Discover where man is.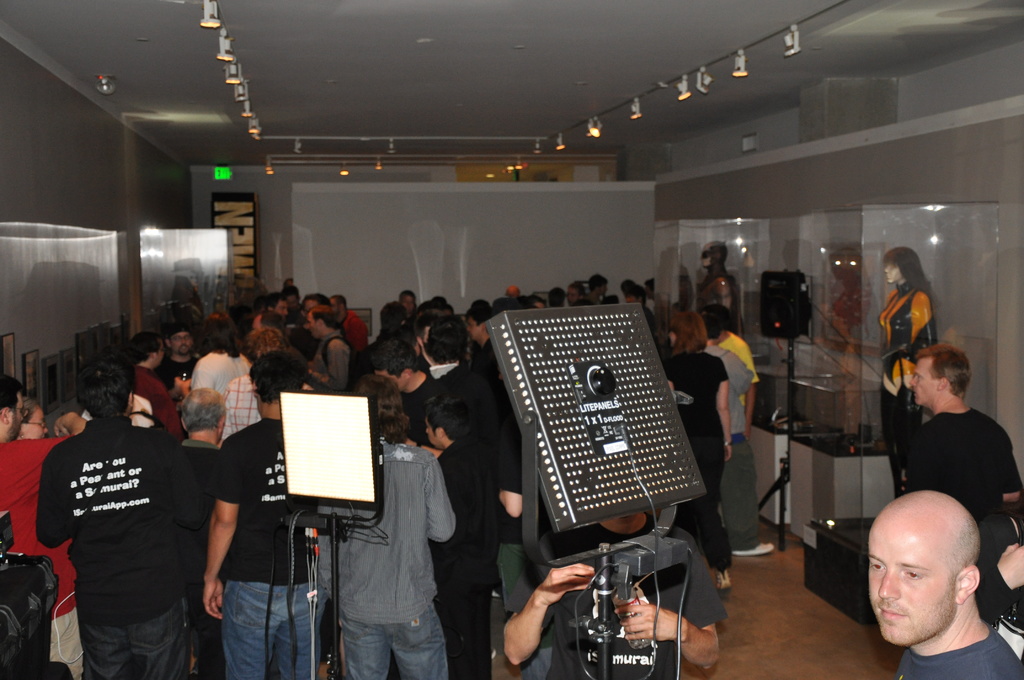
Discovered at locate(374, 339, 445, 438).
